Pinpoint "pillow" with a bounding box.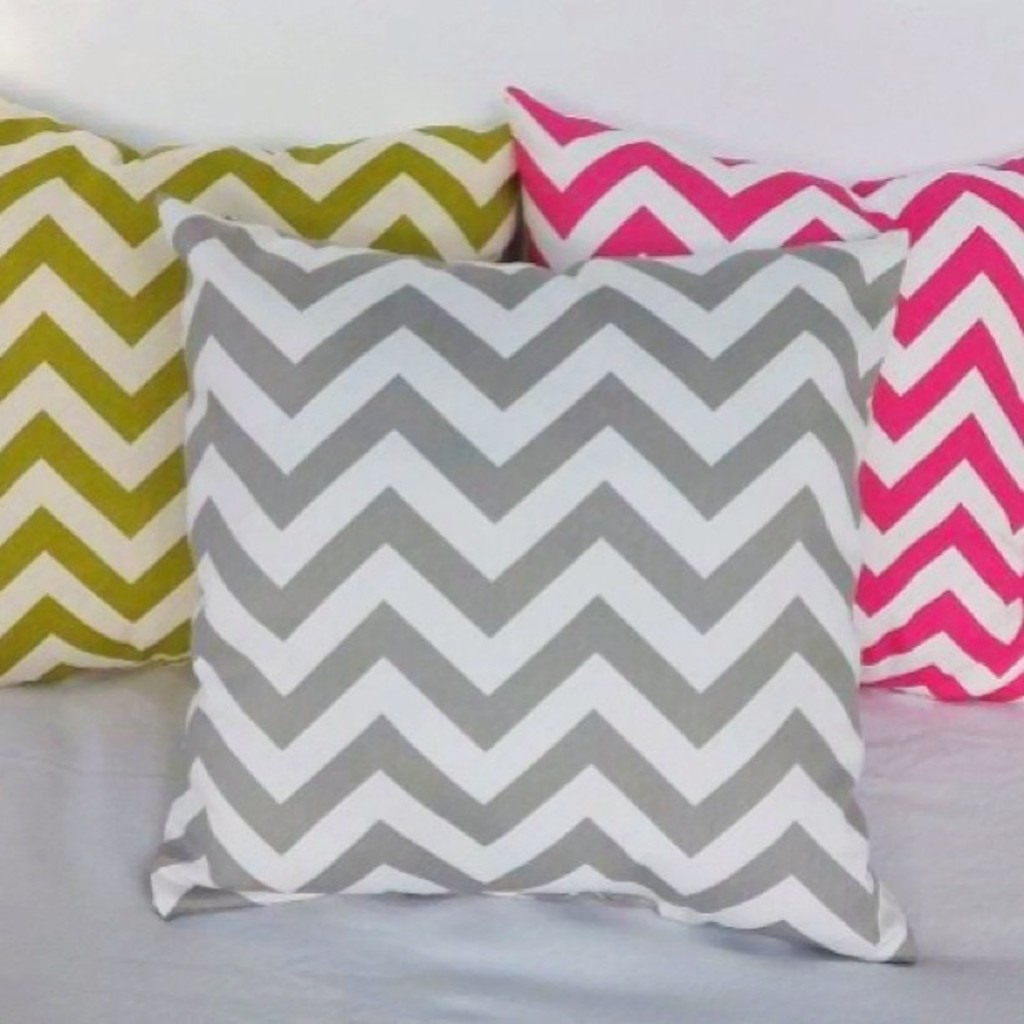
[0,104,519,693].
